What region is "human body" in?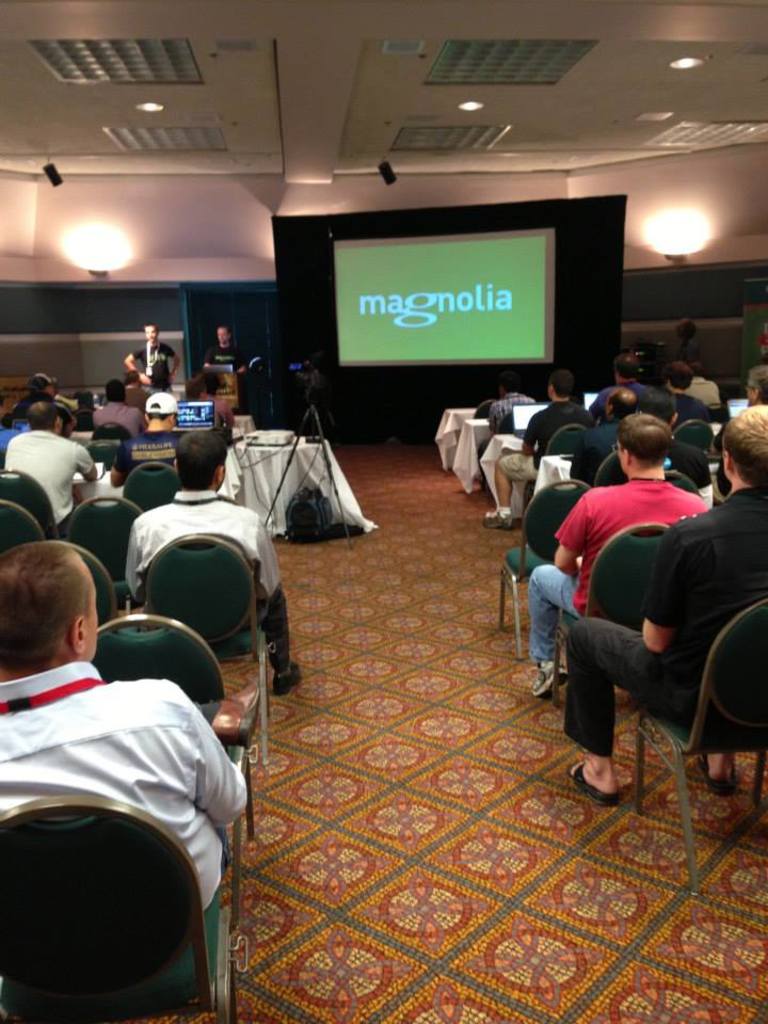
[left=657, top=356, right=716, bottom=429].
